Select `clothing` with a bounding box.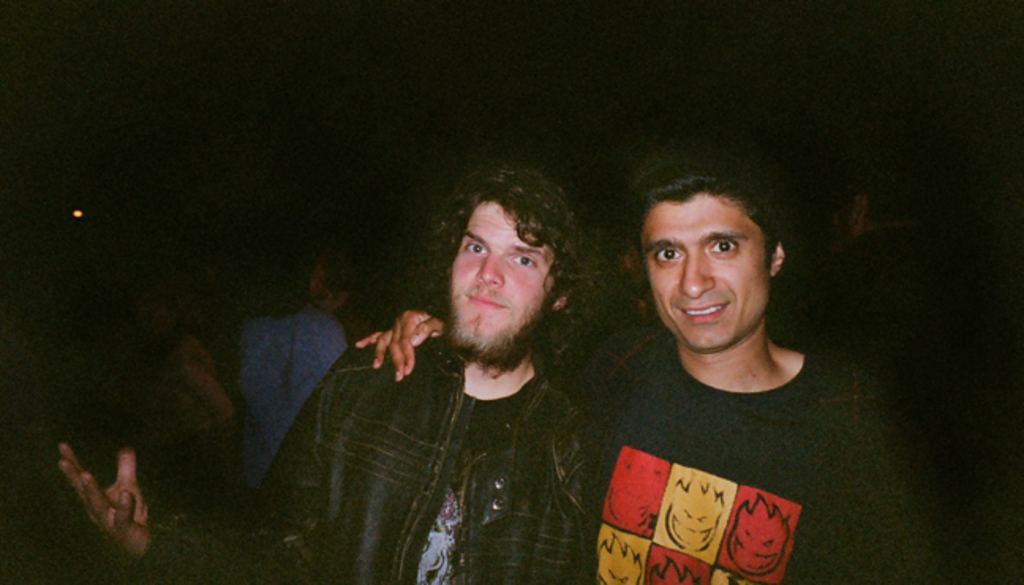
{"left": 229, "top": 302, "right": 357, "bottom": 495}.
